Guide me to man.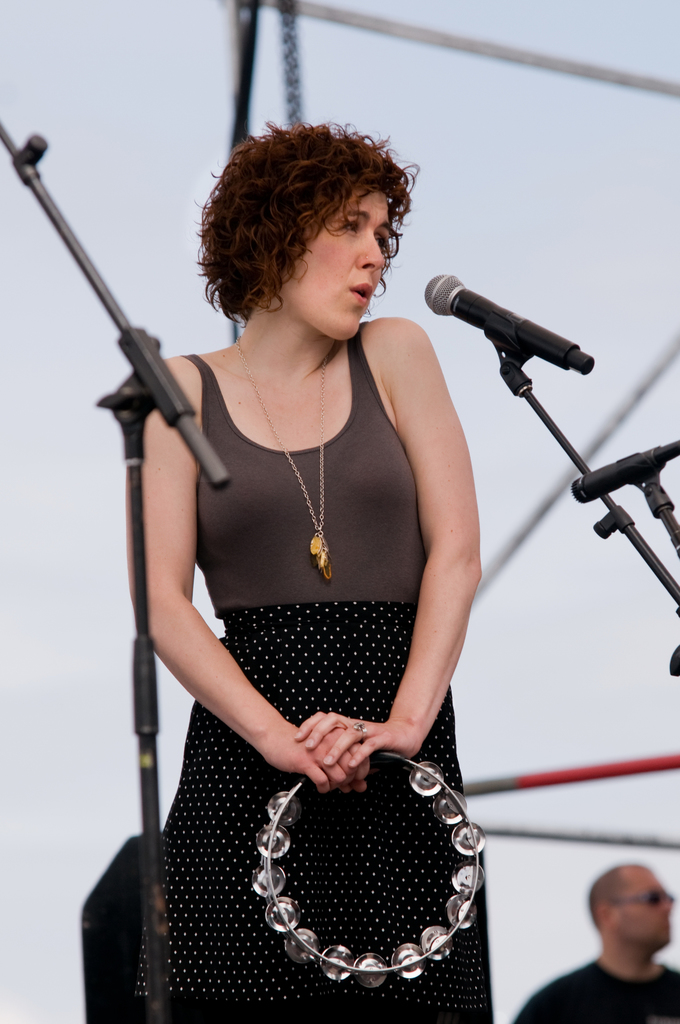
Guidance: (x1=512, y1=866, x2=679, y2=1023).
